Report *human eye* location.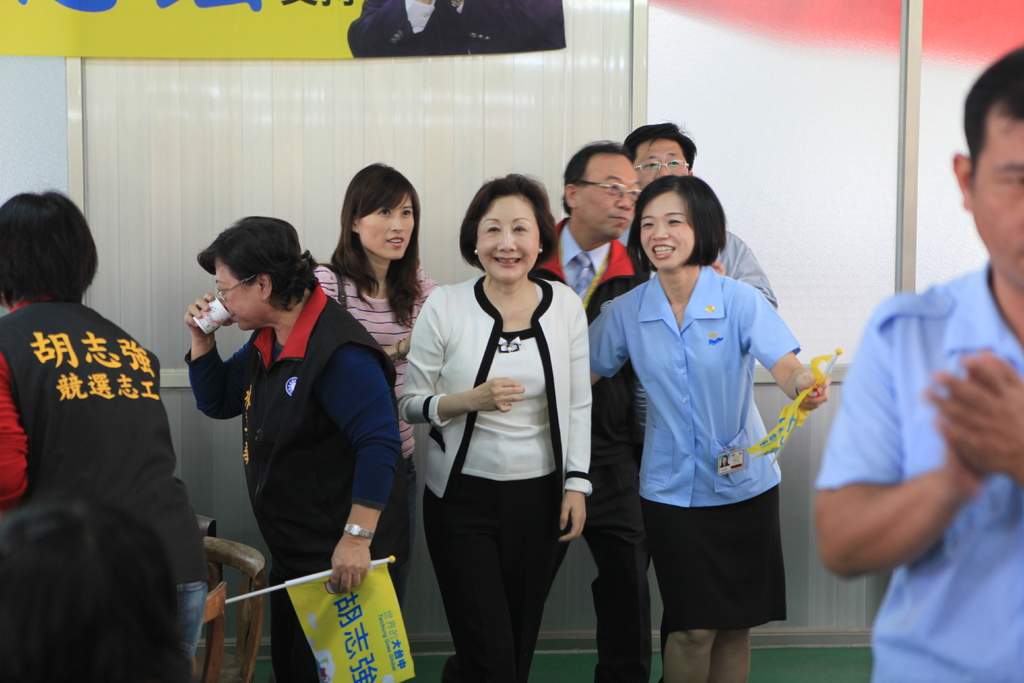
Report: l=401, t=209, r=414, b=219.
